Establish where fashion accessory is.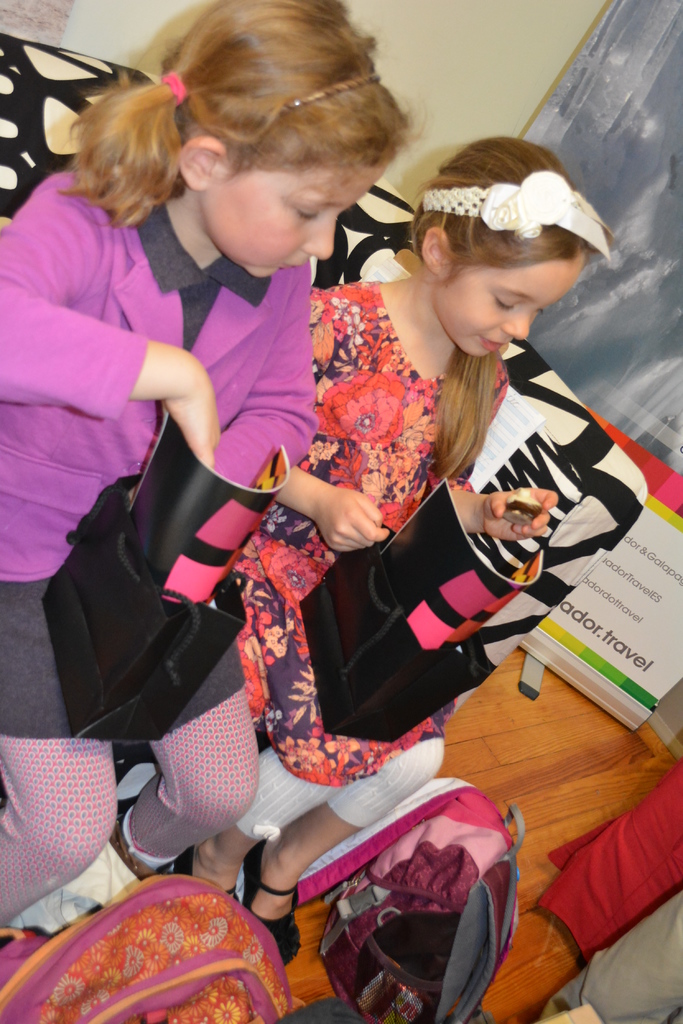
Established at {"x1": 274, "y1": 68, "x2": 387, "y2": 122}.
